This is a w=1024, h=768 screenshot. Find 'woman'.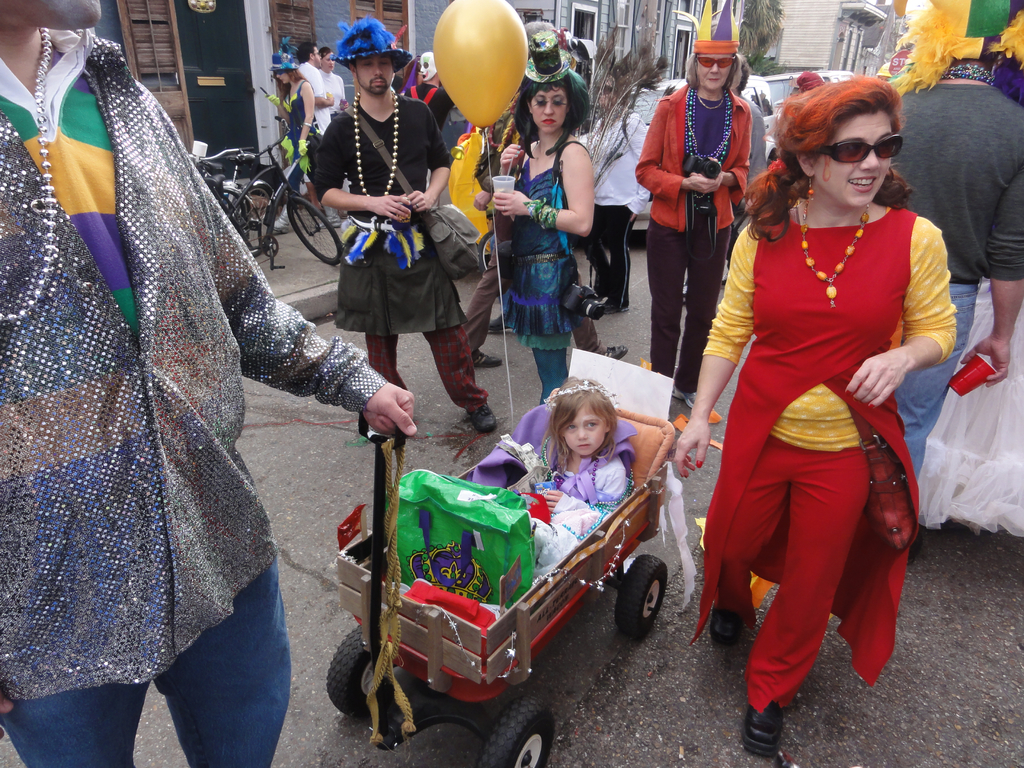
Bounding box: (263, 50, 325, 223).
